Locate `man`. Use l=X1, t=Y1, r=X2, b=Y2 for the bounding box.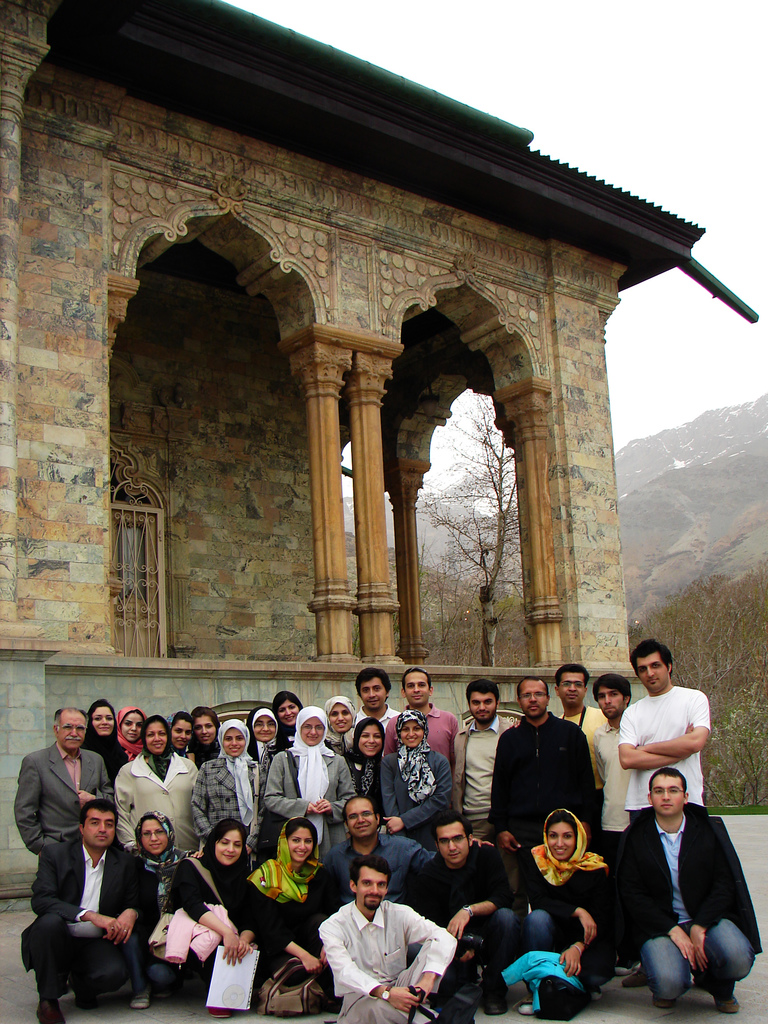
l=481, t=678, r=605, b=913.
